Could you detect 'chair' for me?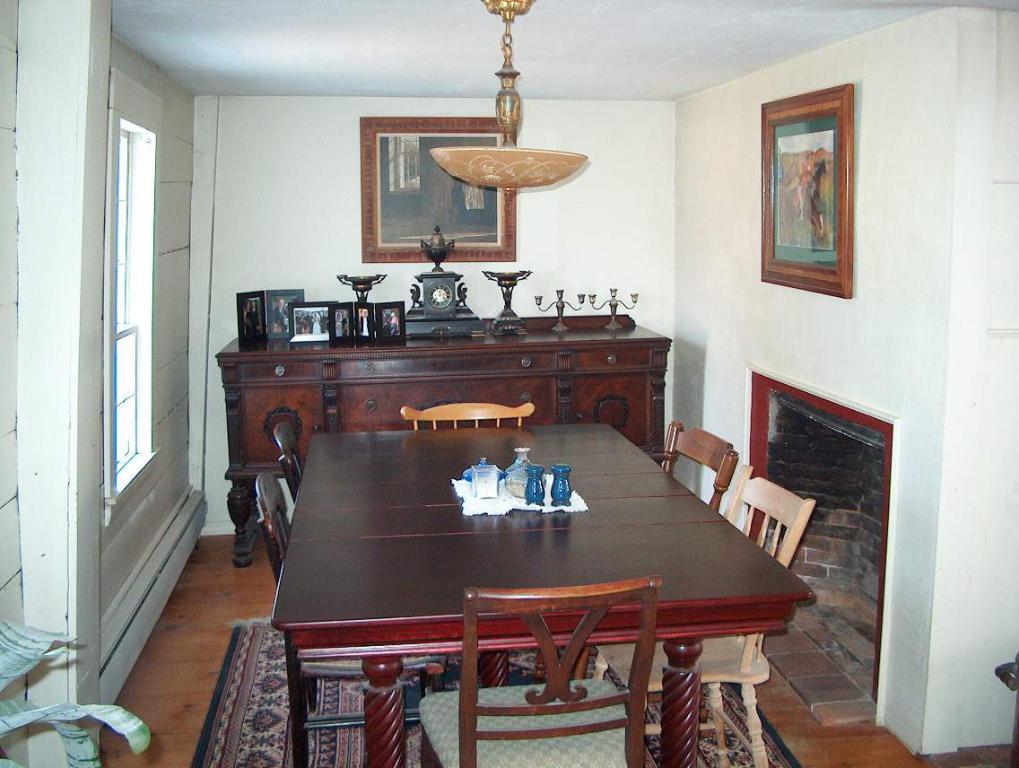
Detection result: (399, 397, 538, 433).
